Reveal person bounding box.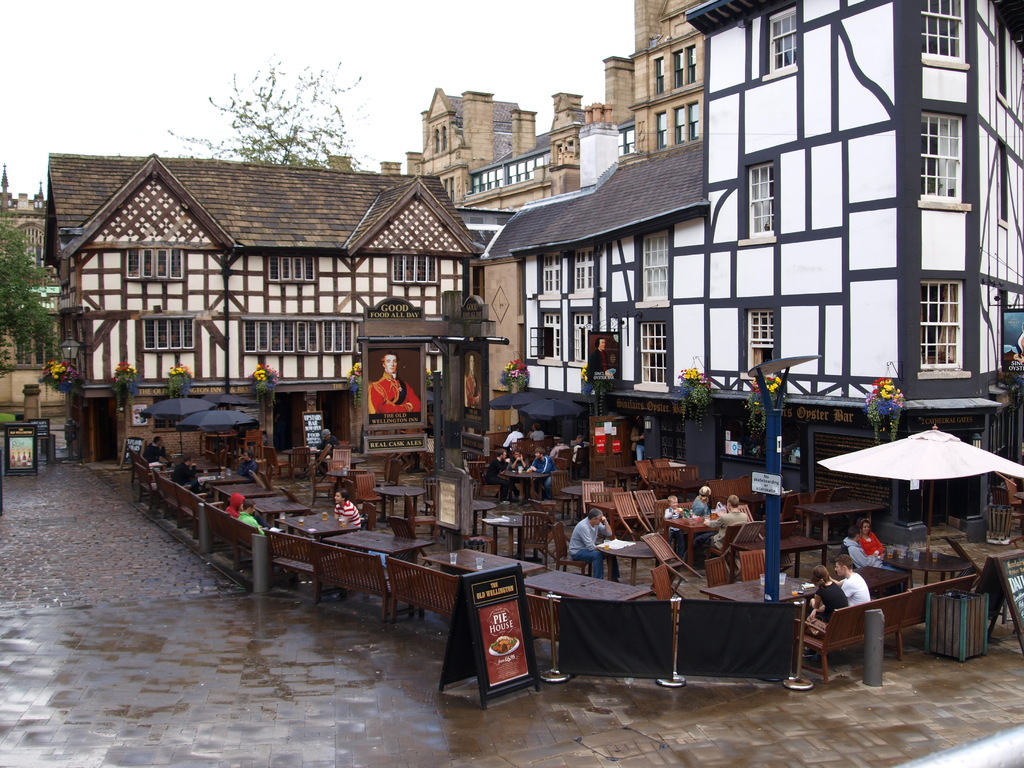
Revealed: pyautogui.locateOnScreen(687, 493, 755, 563).
